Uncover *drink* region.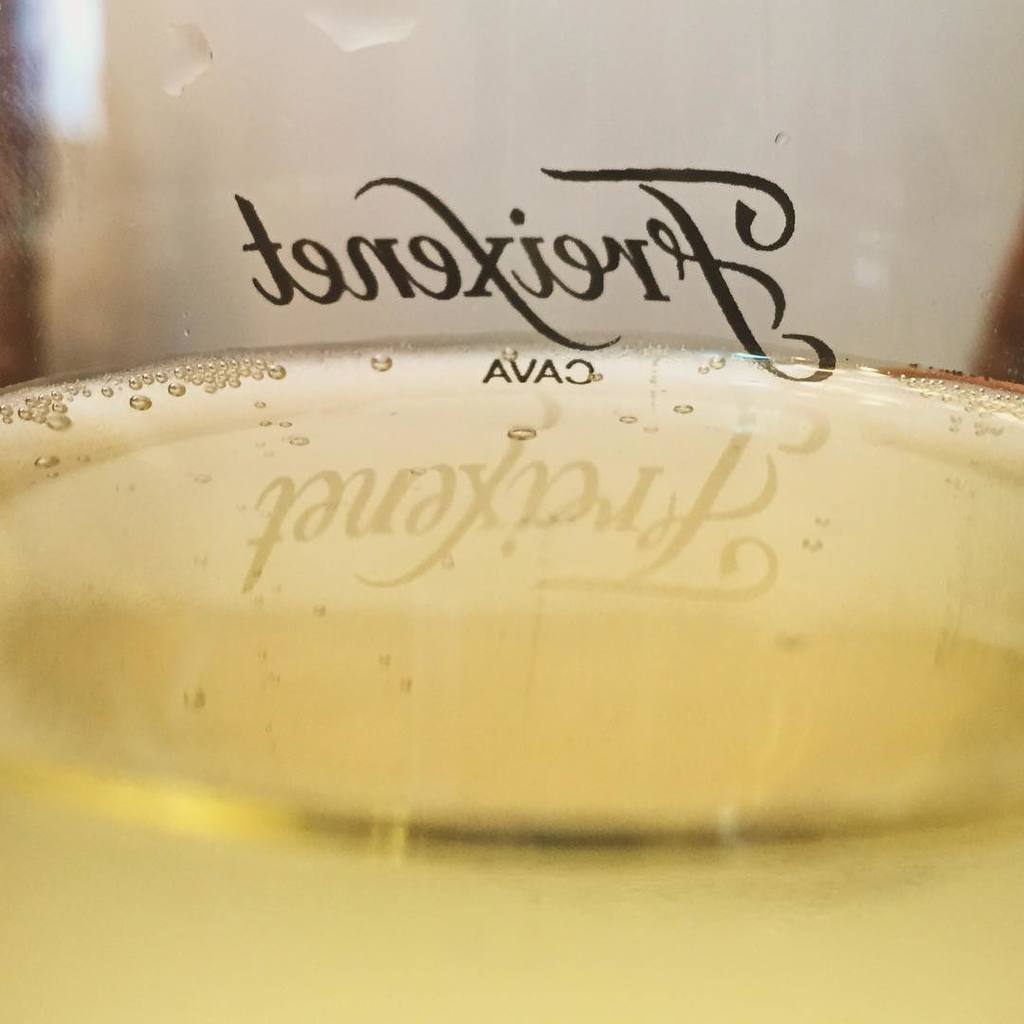
Uncovered: (left=0, top=338, right=1023, bottom=1023).
